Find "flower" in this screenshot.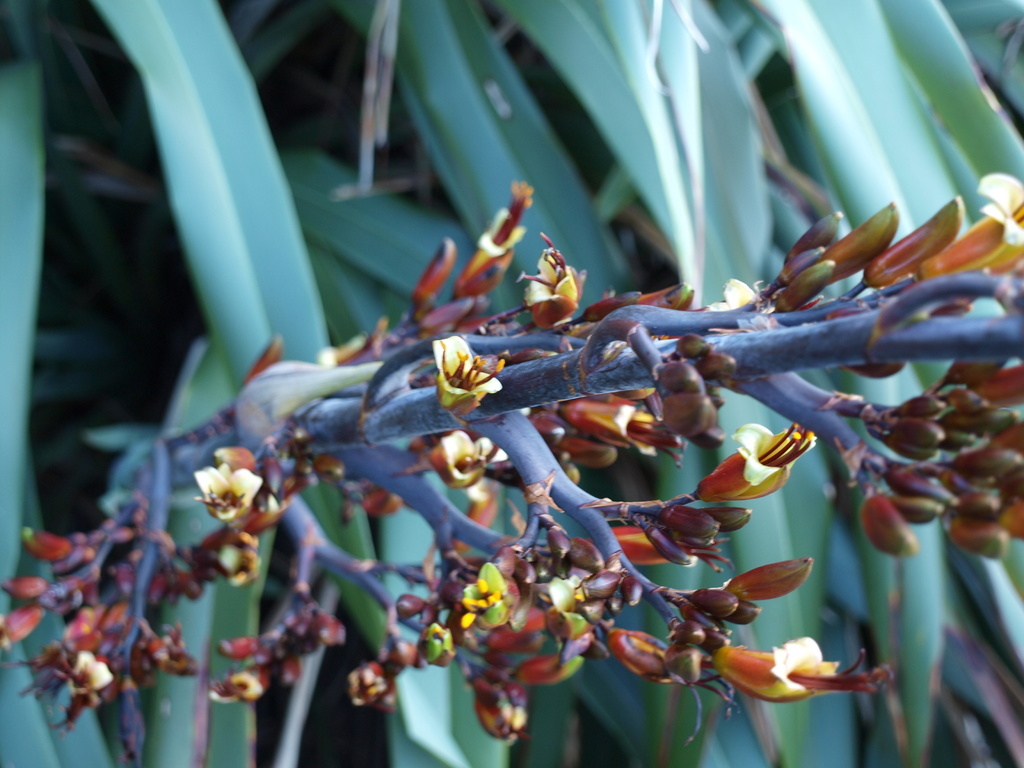
The bounding box for "flower" is select_region(606, 523, 724, 570).
